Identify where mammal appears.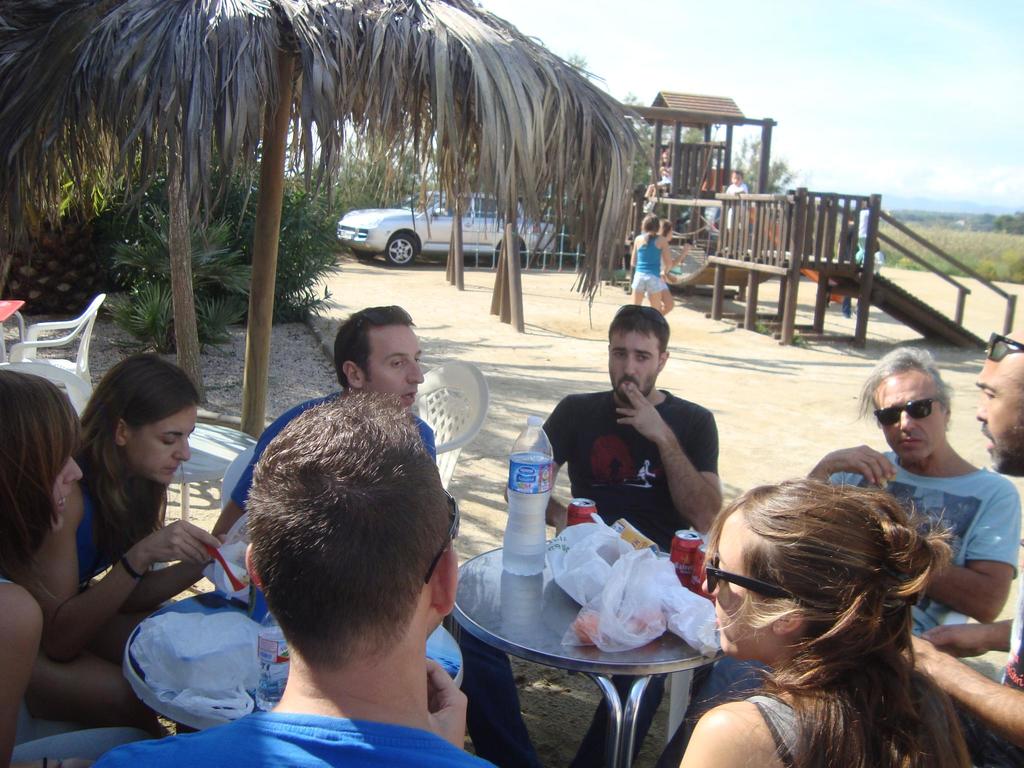
Appears at crop(723, 168, 751, 250).
